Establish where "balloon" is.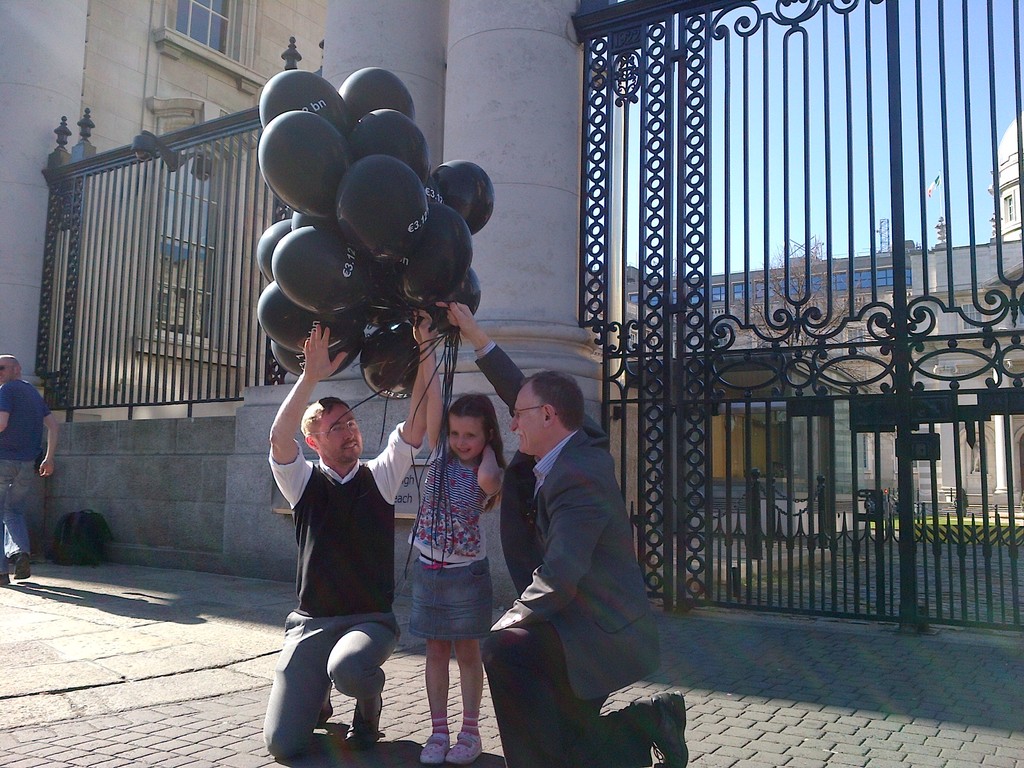
Established at pyautogui.locateOnScreen(355, 285, 412, 328).
